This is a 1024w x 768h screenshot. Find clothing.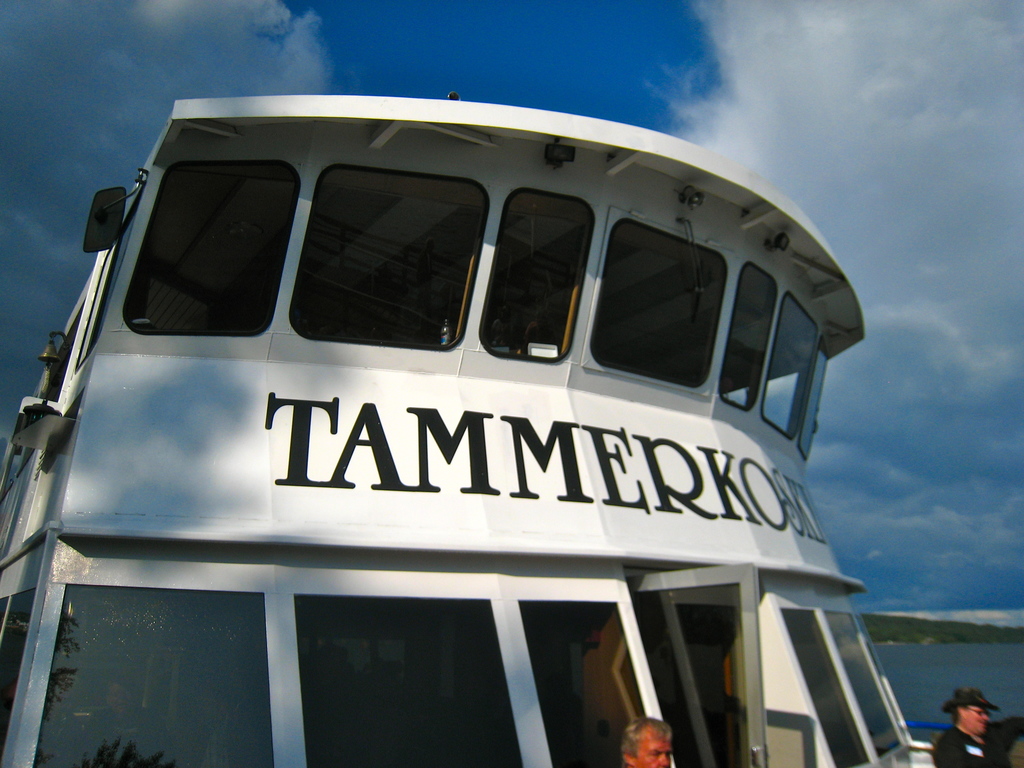
Bounding box: {"left": 931, "top": 711, "right": 1023, "bottom": 767}.
